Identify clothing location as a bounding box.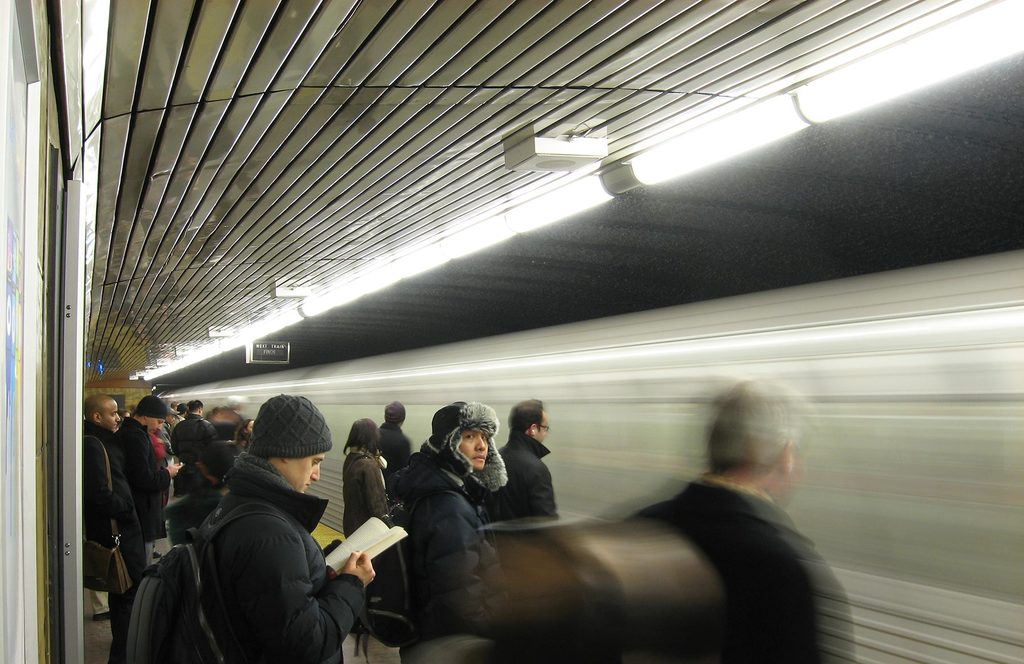
[83,416,148,658].
